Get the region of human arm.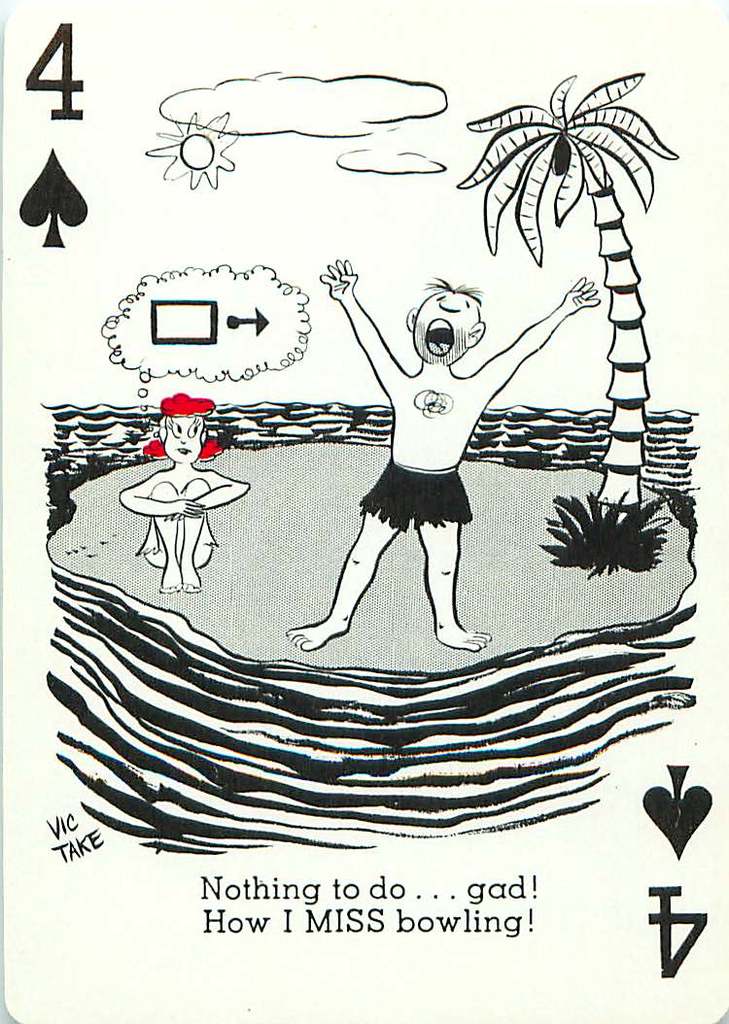
BBox(319, 275, 399, 384).
